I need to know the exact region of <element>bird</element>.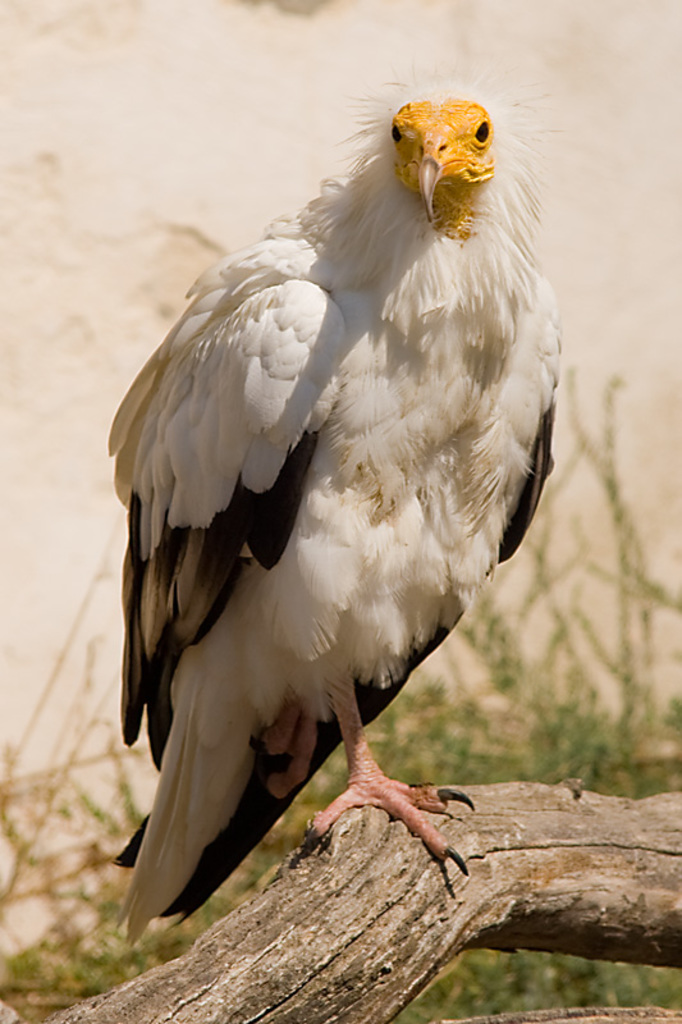
Region: (96,56,568,982).
